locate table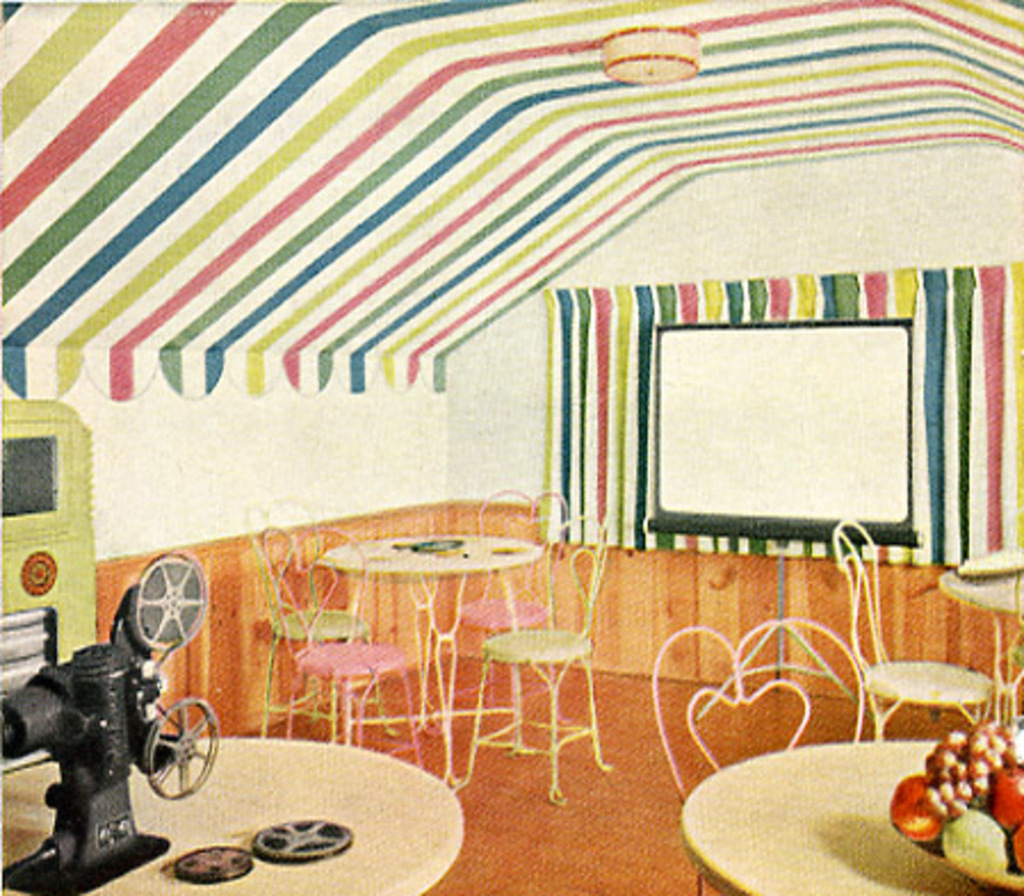
crop(322, 538, 534, 780)
